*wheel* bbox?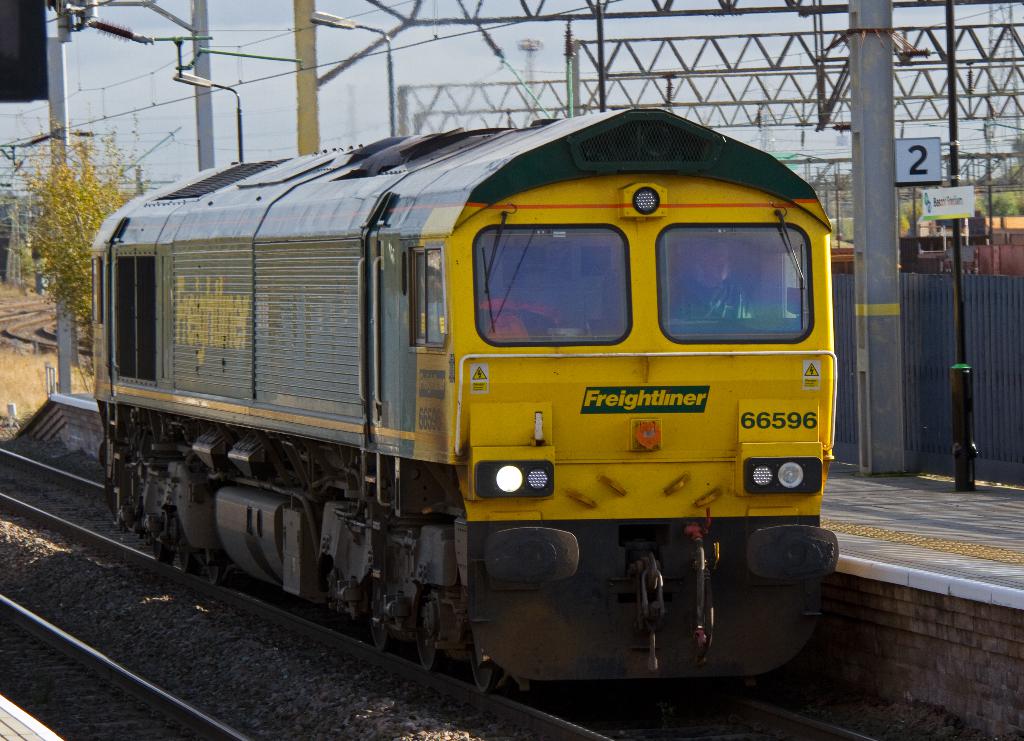
(left=204, top=557, right=232, bottom=585)
